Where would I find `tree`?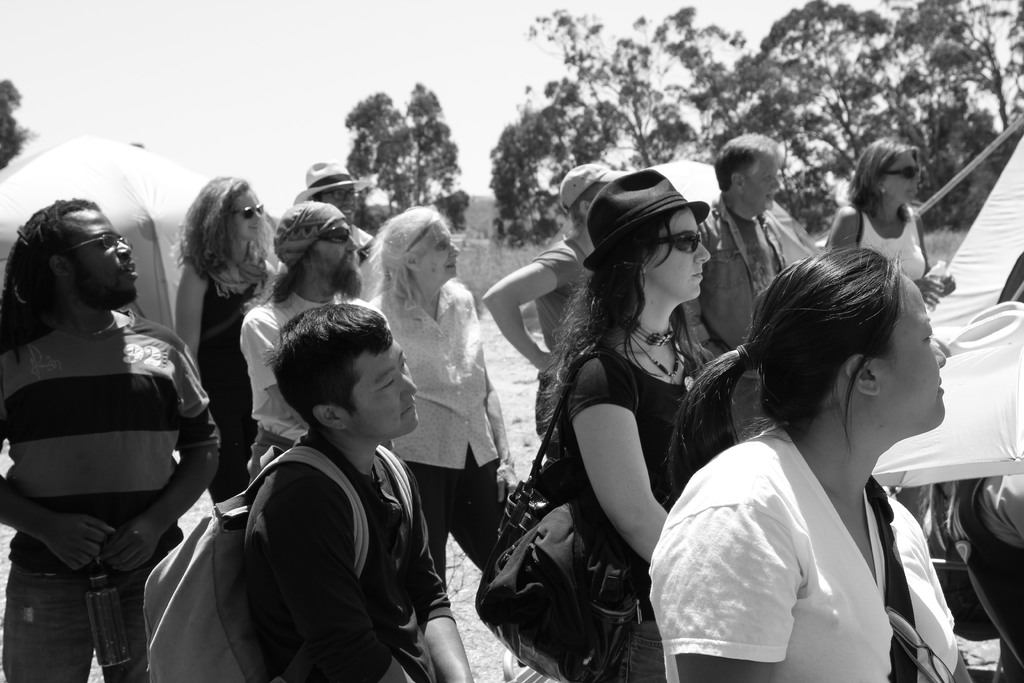
At select_region(845, 0, 1023, 235).
